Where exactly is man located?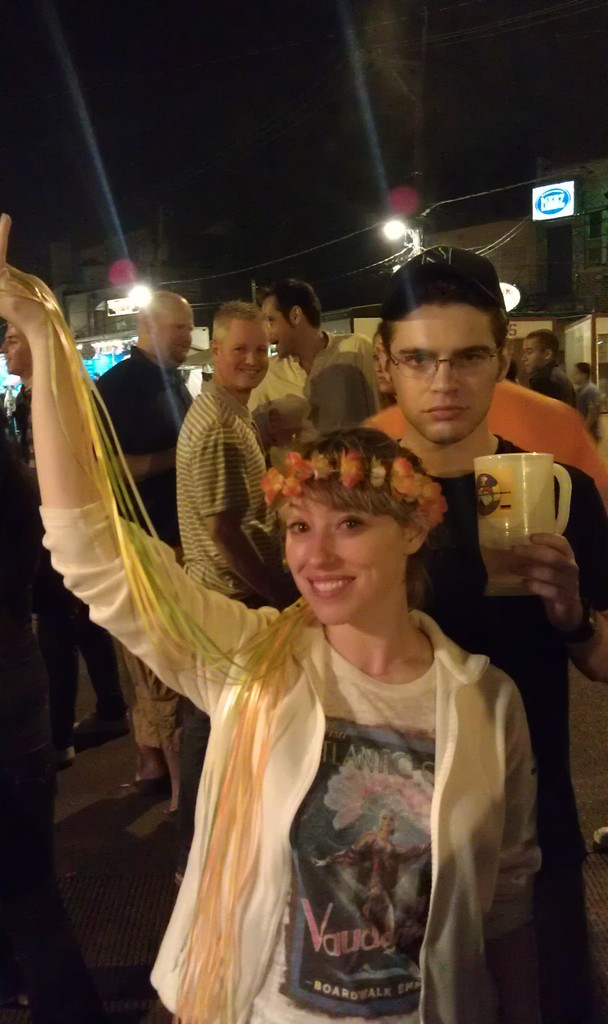
Its bounding box is select_region(0, 318, 131, 769).
